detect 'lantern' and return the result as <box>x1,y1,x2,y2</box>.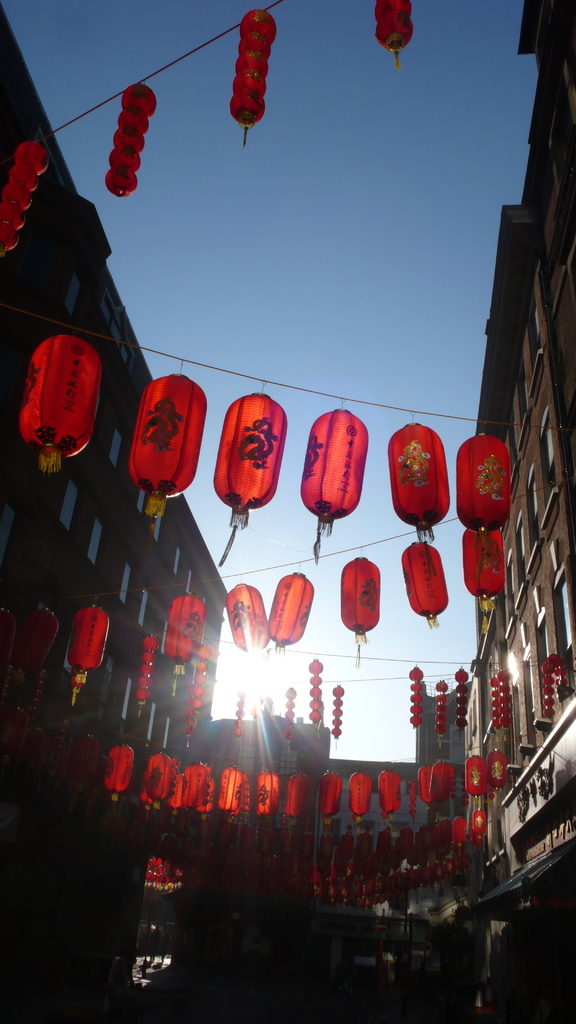
<box>185,675,199,743</box>.
